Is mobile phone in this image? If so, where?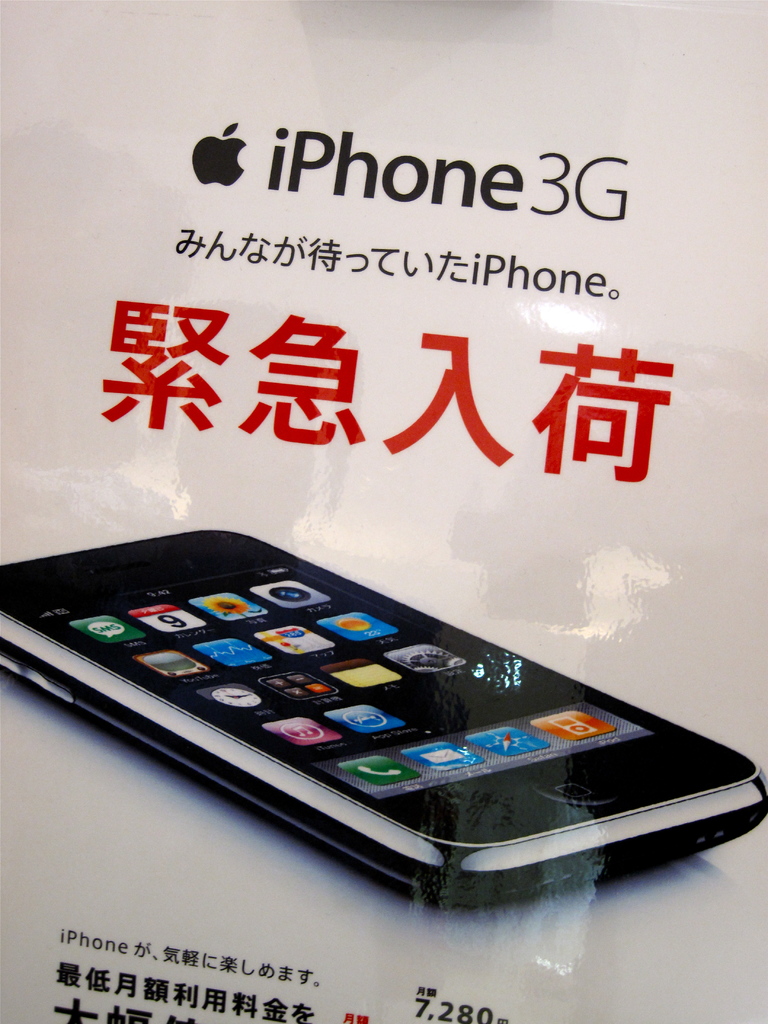
Yes, at 0, 520, 767, 896.
